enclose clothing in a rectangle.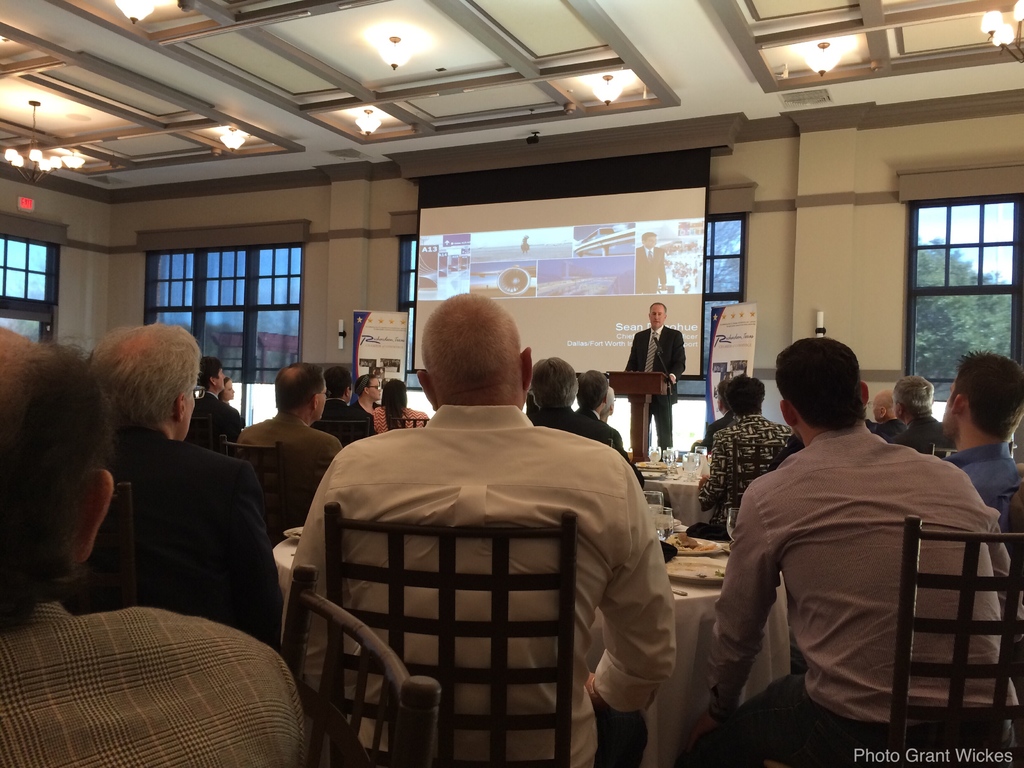
853:410:898:447.
